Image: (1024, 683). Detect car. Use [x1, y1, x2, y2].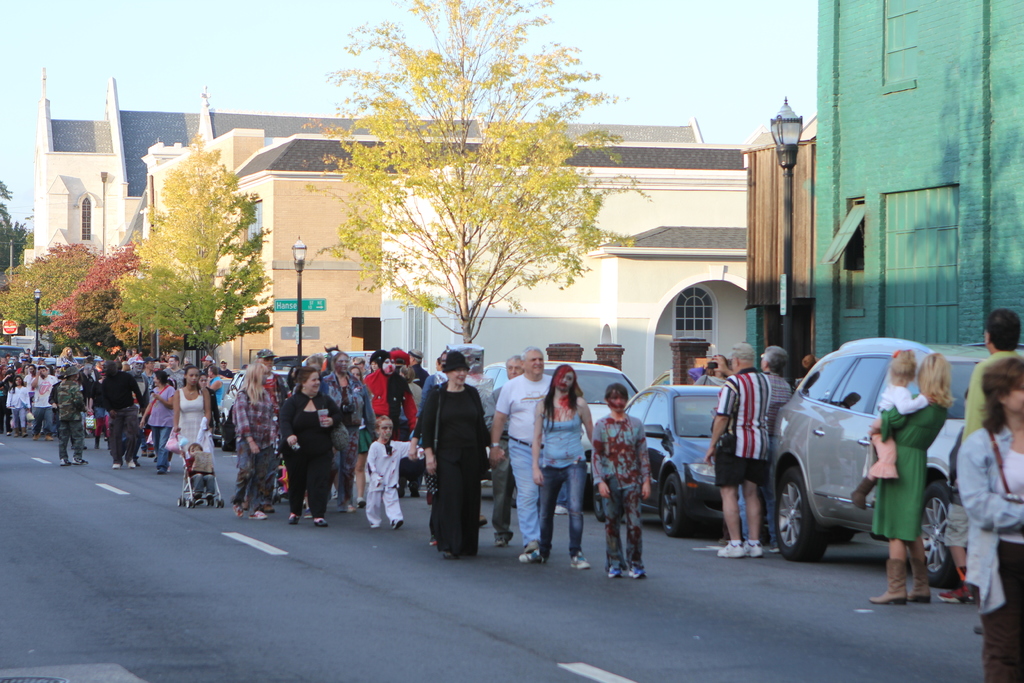
[482, 359, 639, 508].
